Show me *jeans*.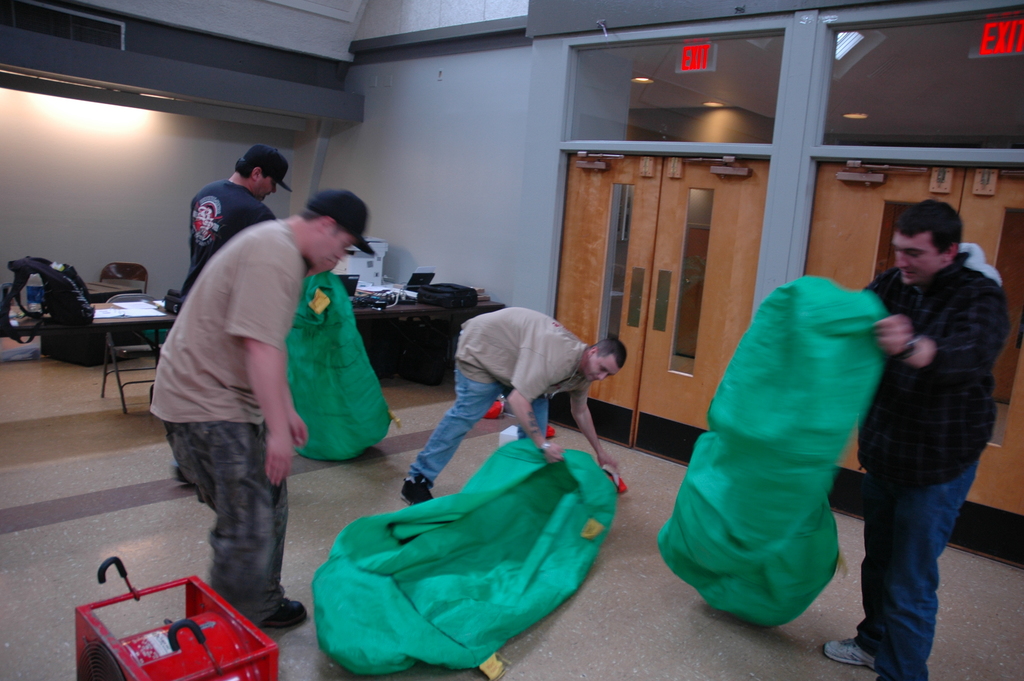
*jeans* is here: crop(859, 444, 979, 676).
